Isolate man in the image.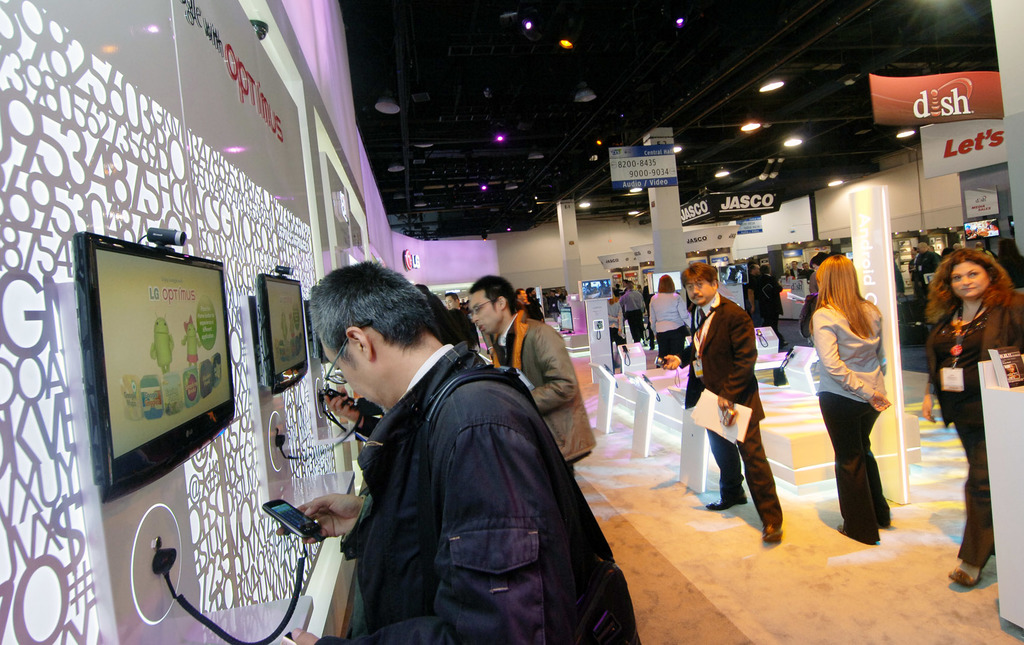
Isolated region: pyautogui.locateOnScreen(743, 260, 762, 325).
